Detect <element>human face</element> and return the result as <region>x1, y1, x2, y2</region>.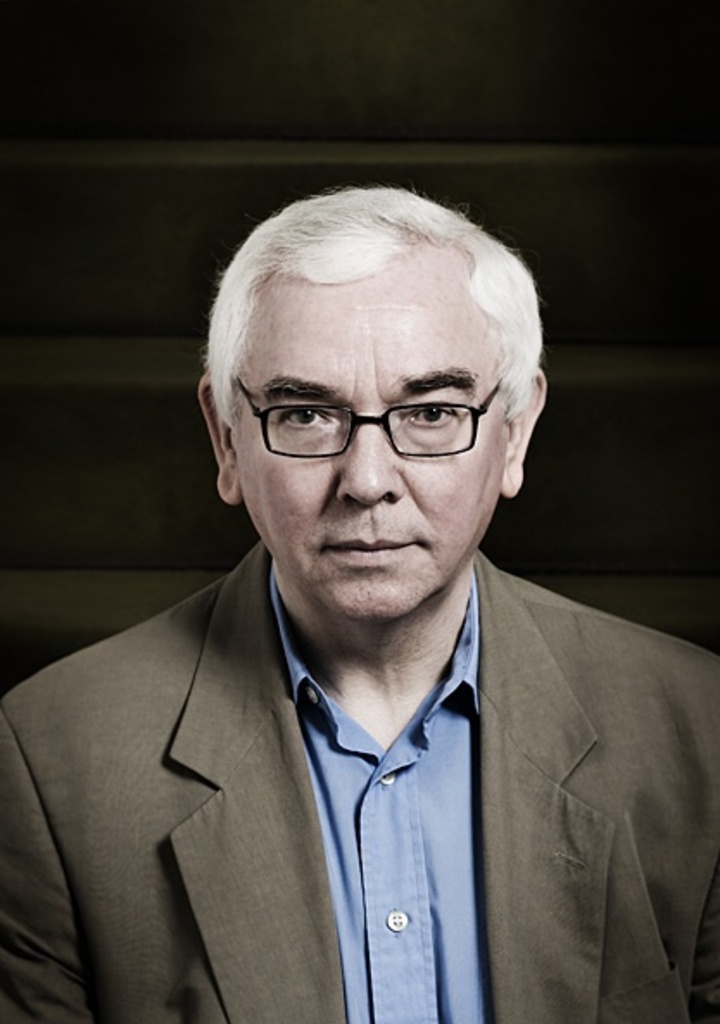
<region>228, 273, 506, 618</region>.
